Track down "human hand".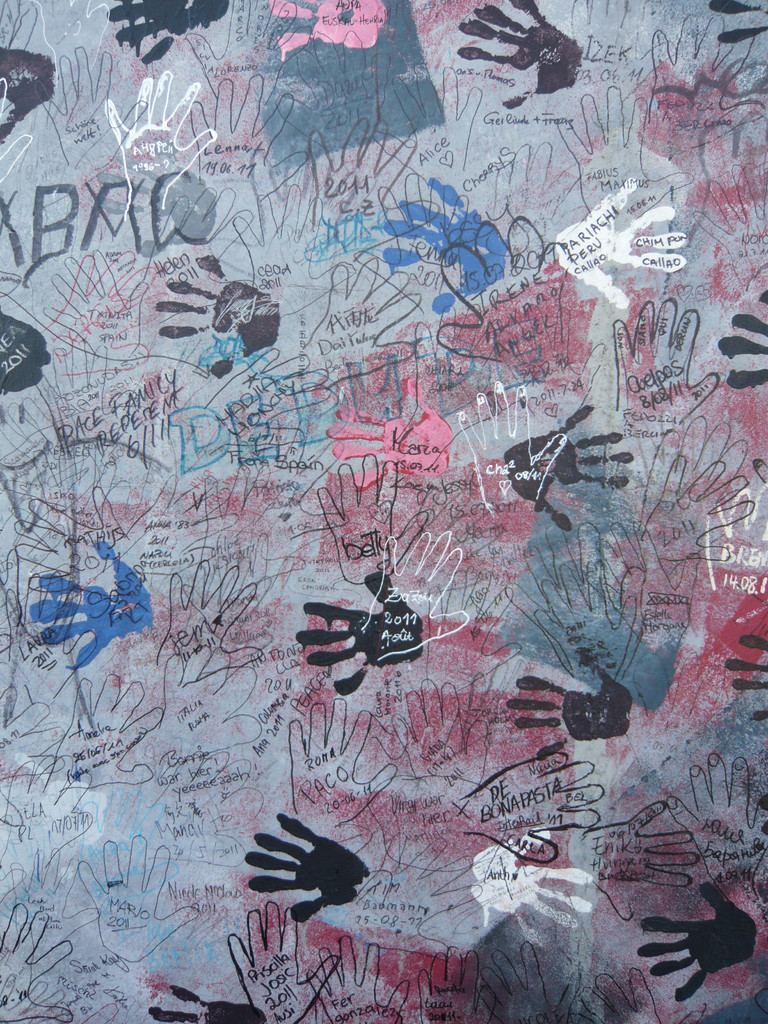
Tracked to [left=79, top=832, right=196, bottom=966].
